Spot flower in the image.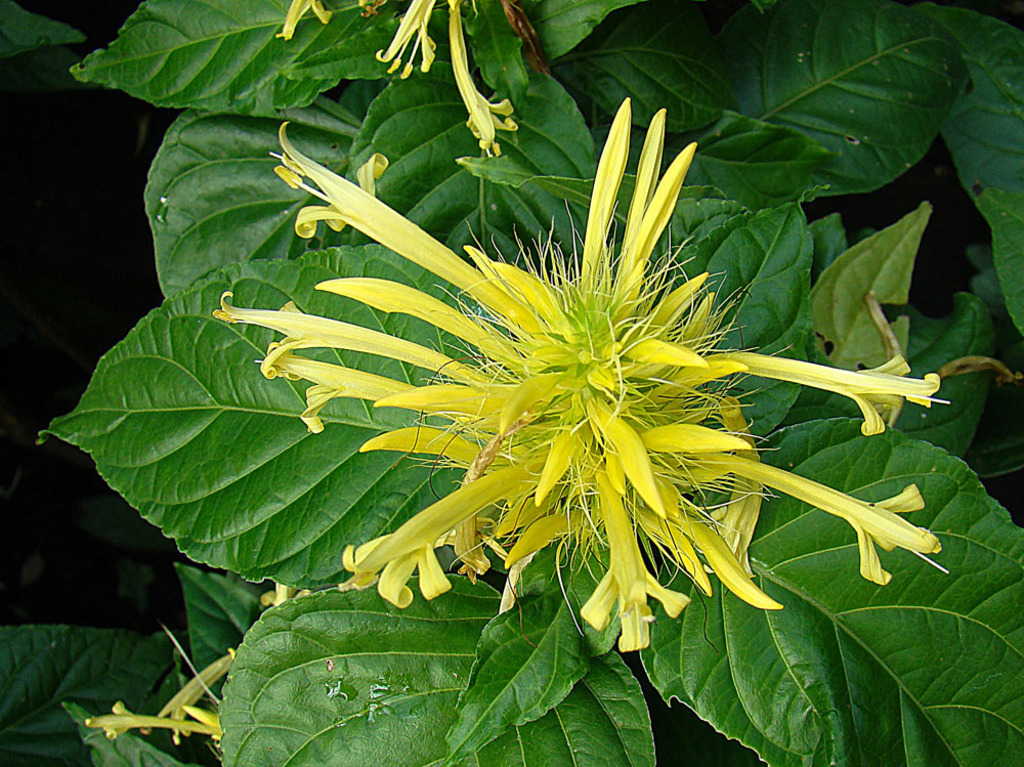
flower found at {"x1": 276, "y1": 0, "x2": 335, "y2": 44}.
